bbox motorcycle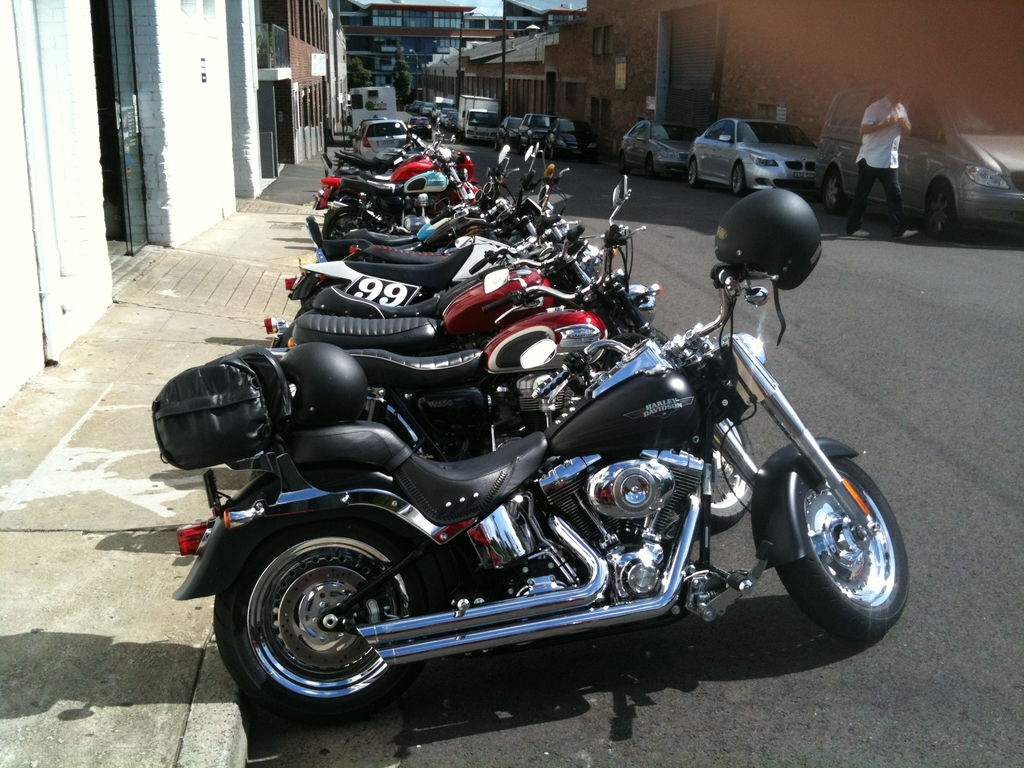
<box>269,168,671,460</box>
